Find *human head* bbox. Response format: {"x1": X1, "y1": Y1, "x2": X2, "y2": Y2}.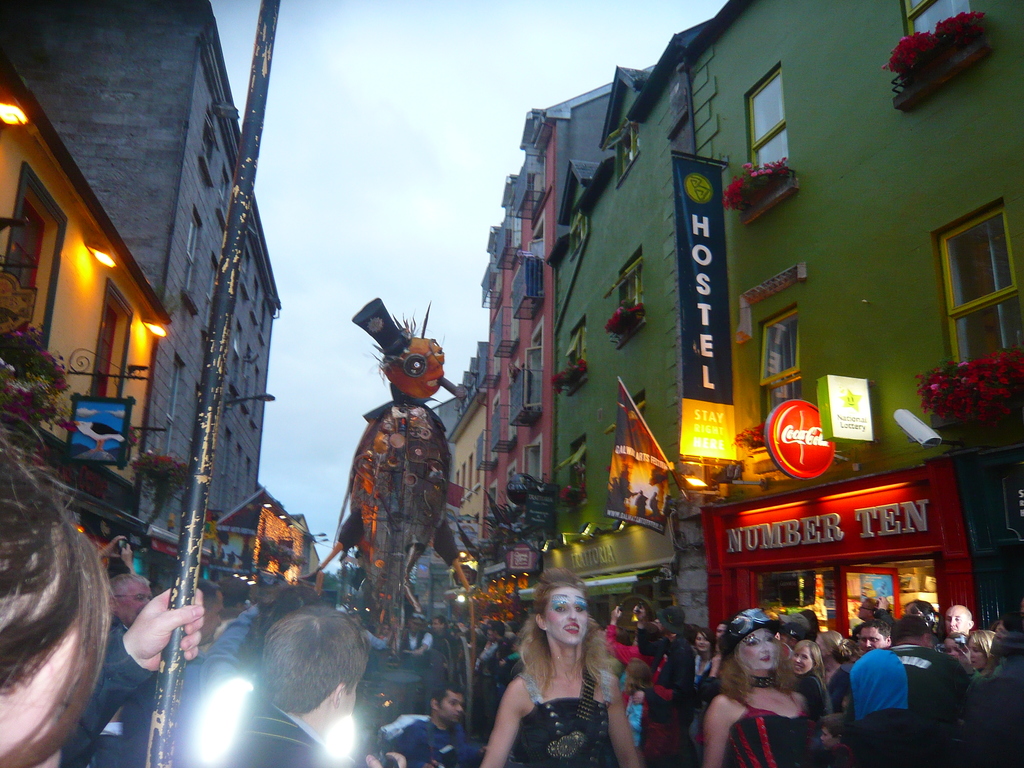
{"x1": 621, "y1": 657, "x2": 652, "y2": 693}.
